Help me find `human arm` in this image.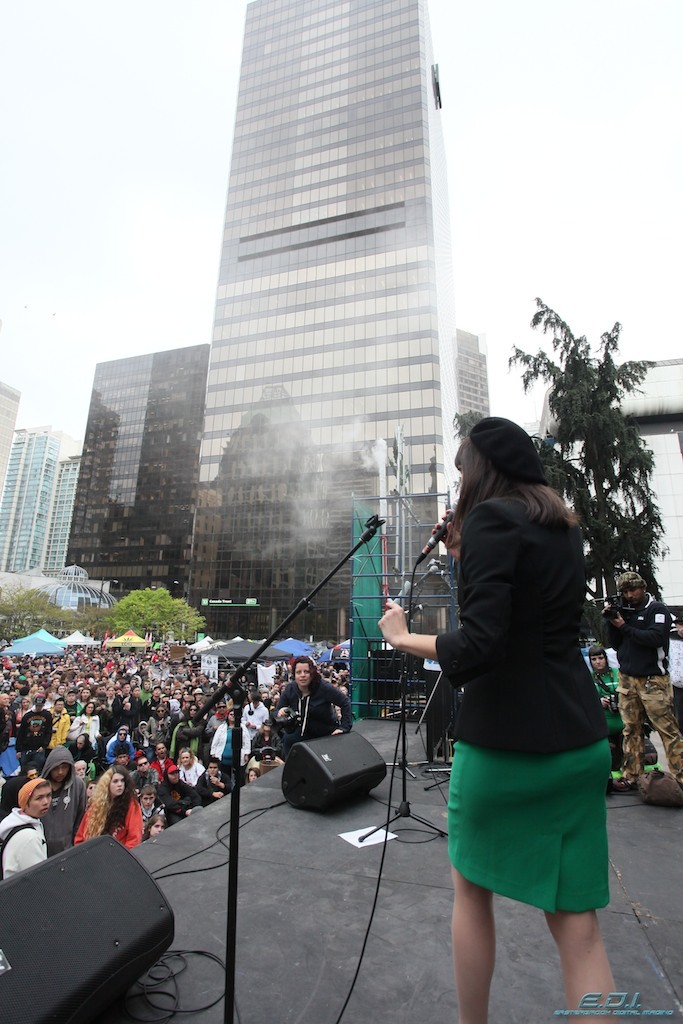
Found it: <box>113,798,143,852</box>.
